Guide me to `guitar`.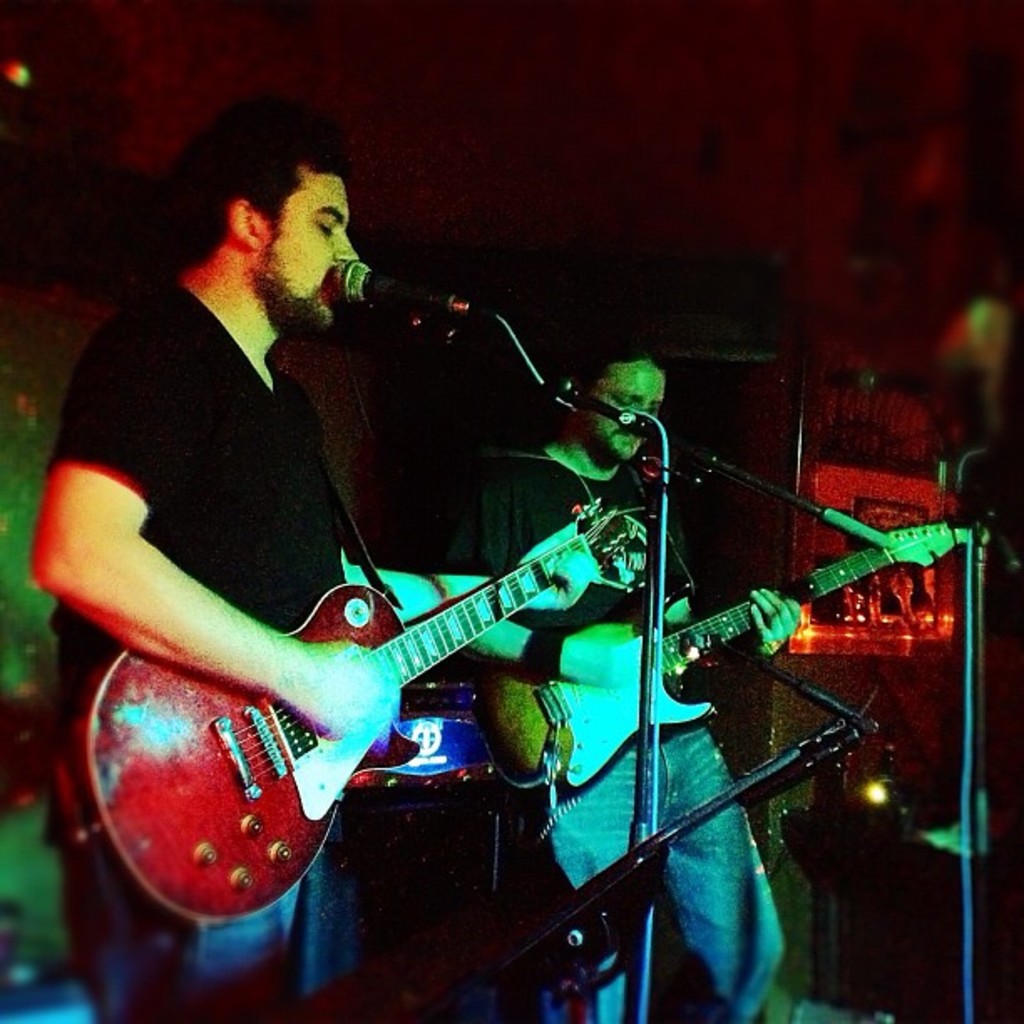
Guidance: 457/512/991/788.
